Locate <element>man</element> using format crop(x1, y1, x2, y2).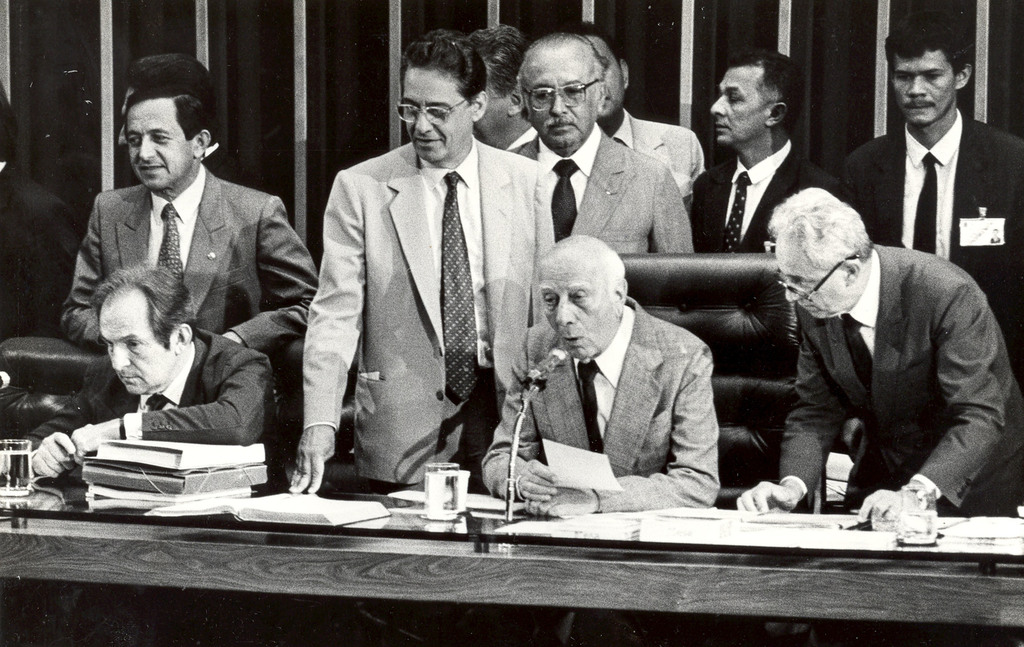
crop(691, 51, 852, 255).
